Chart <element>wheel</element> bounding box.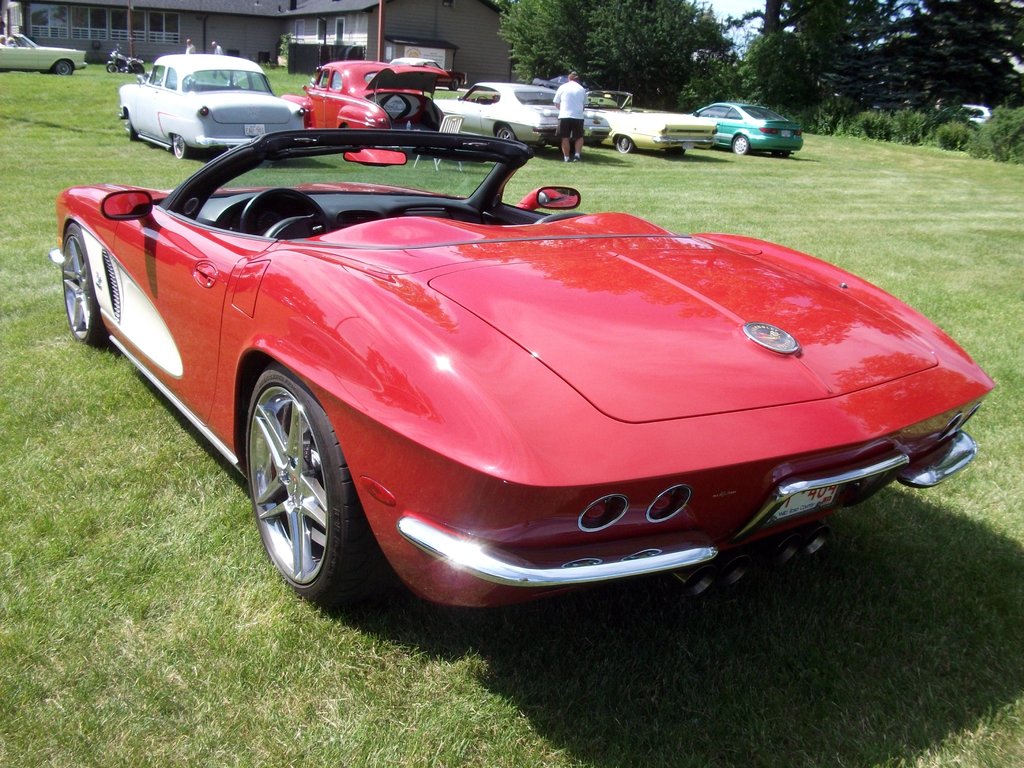
Charted: x1=664, y1=145, x2=684, y2=154.
